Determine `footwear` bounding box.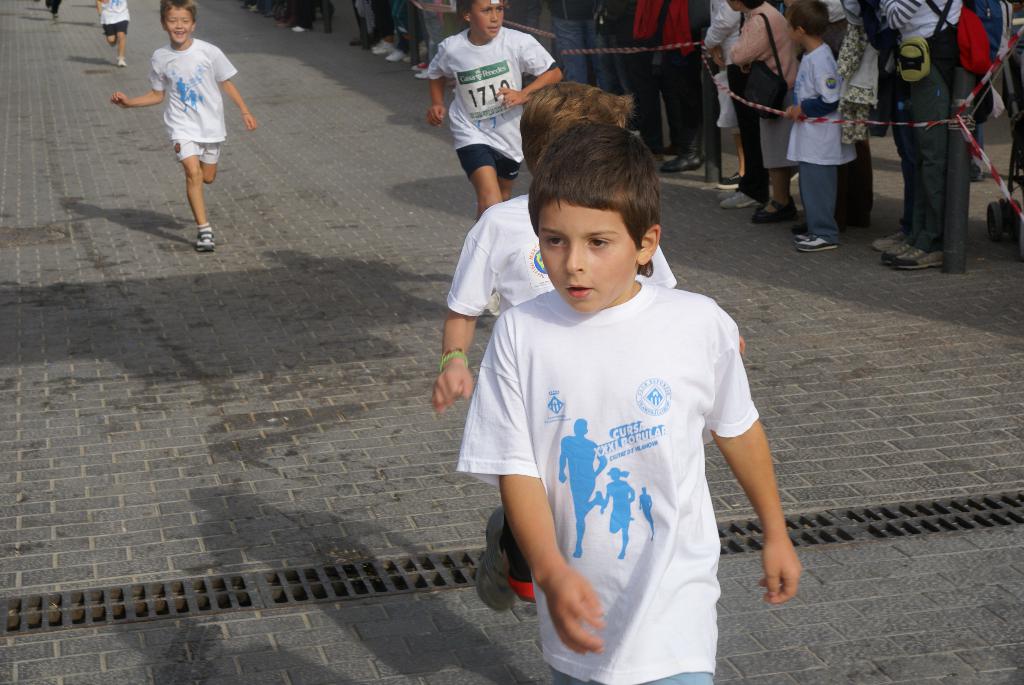
Determined: (797, 230, 815, 246).
